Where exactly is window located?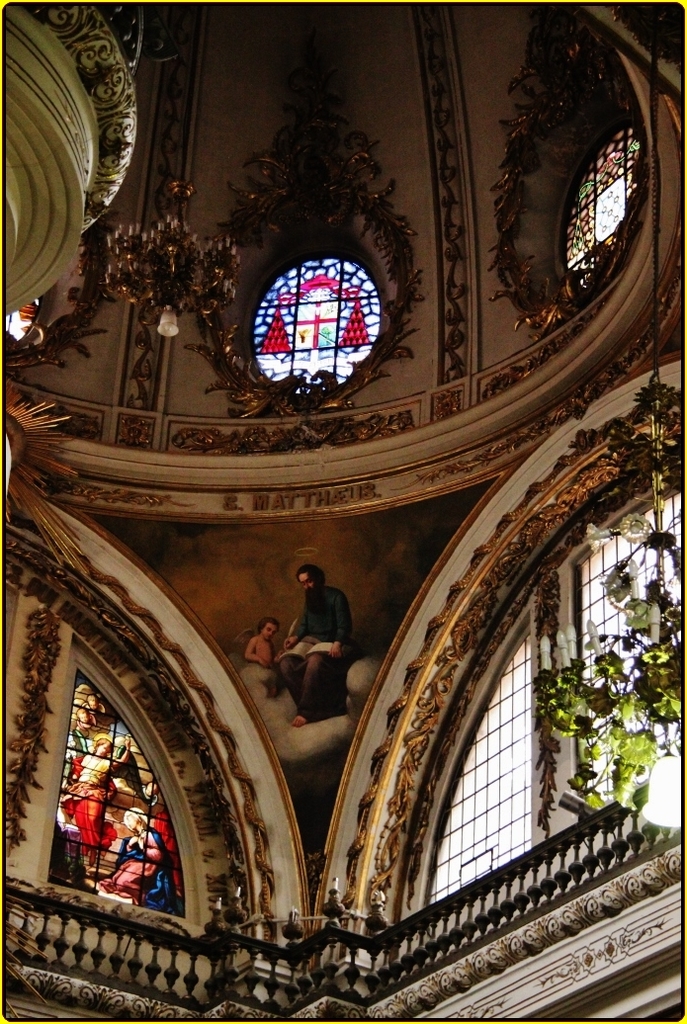
Its bounding box is 552/113/653/312.
